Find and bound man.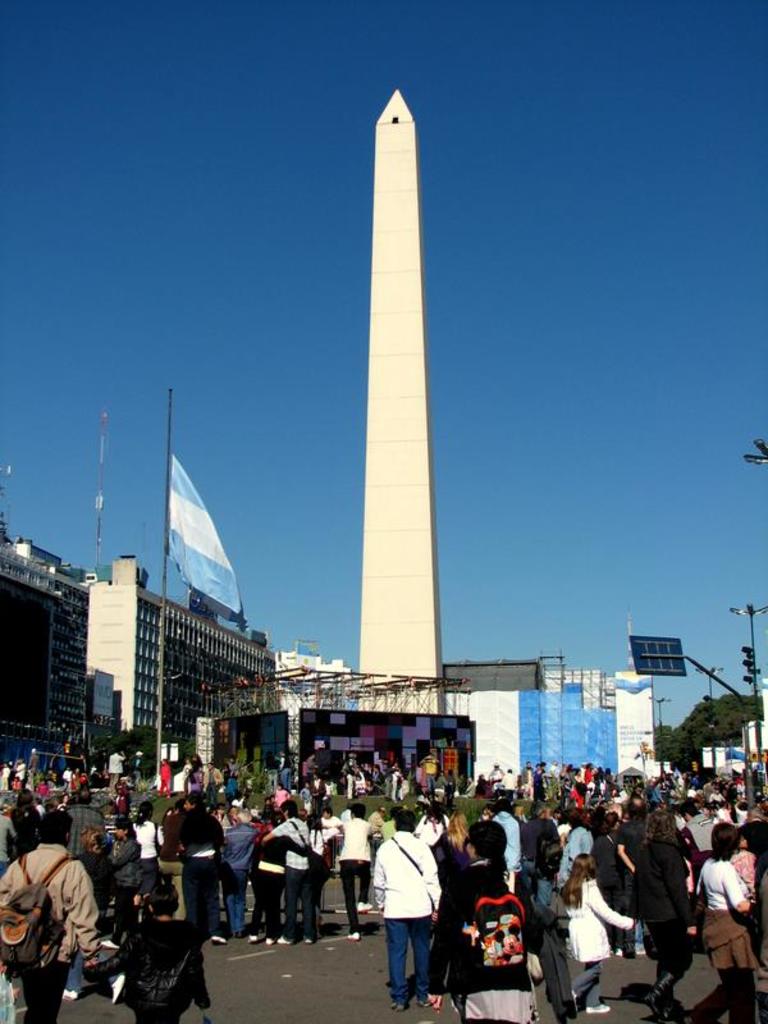
Bound: Rect(108, 748, 128, 795).
